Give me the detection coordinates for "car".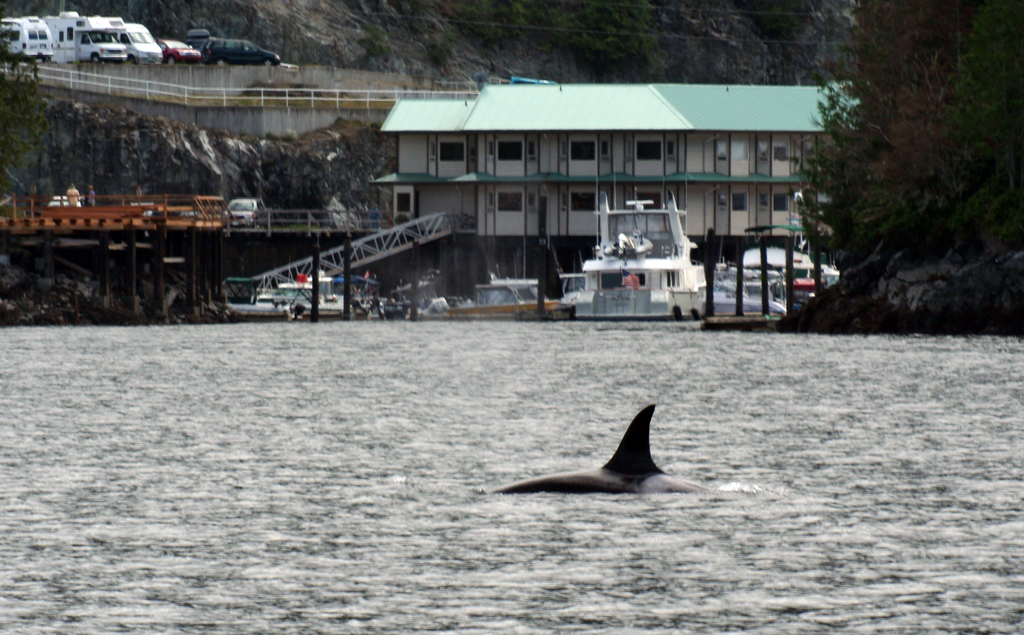
{"x1": 155, "y1": 38, "x2": 201, "y2": 64}.
